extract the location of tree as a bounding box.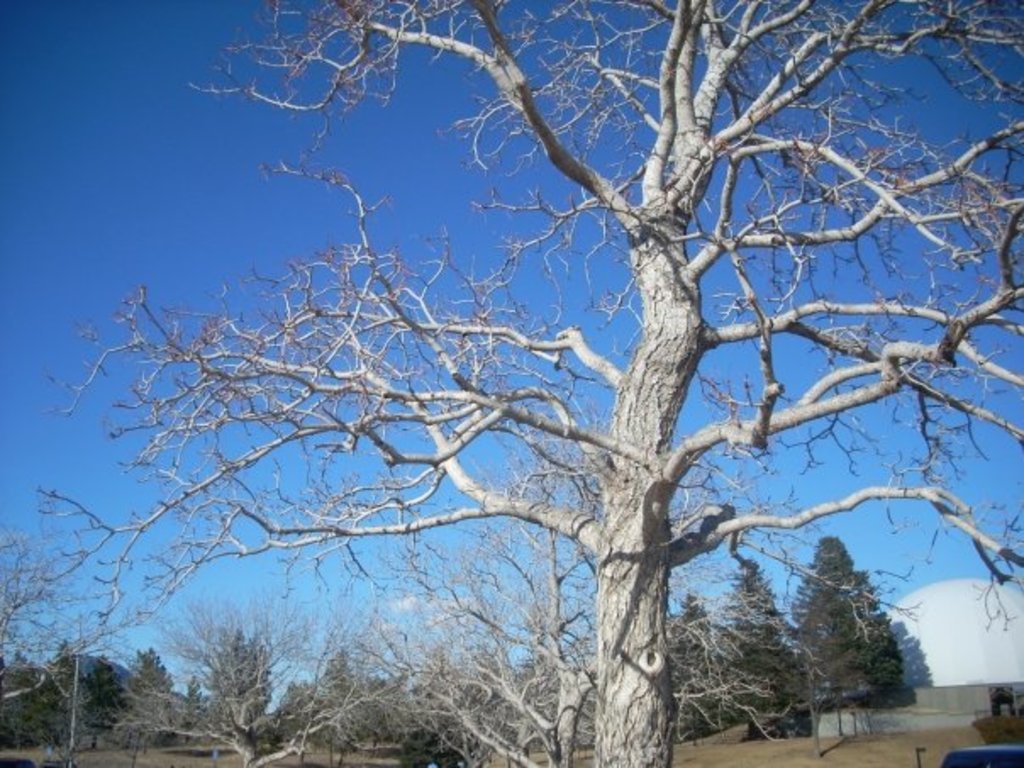
x1=0, y1=0, x2=1022, y2=766.
